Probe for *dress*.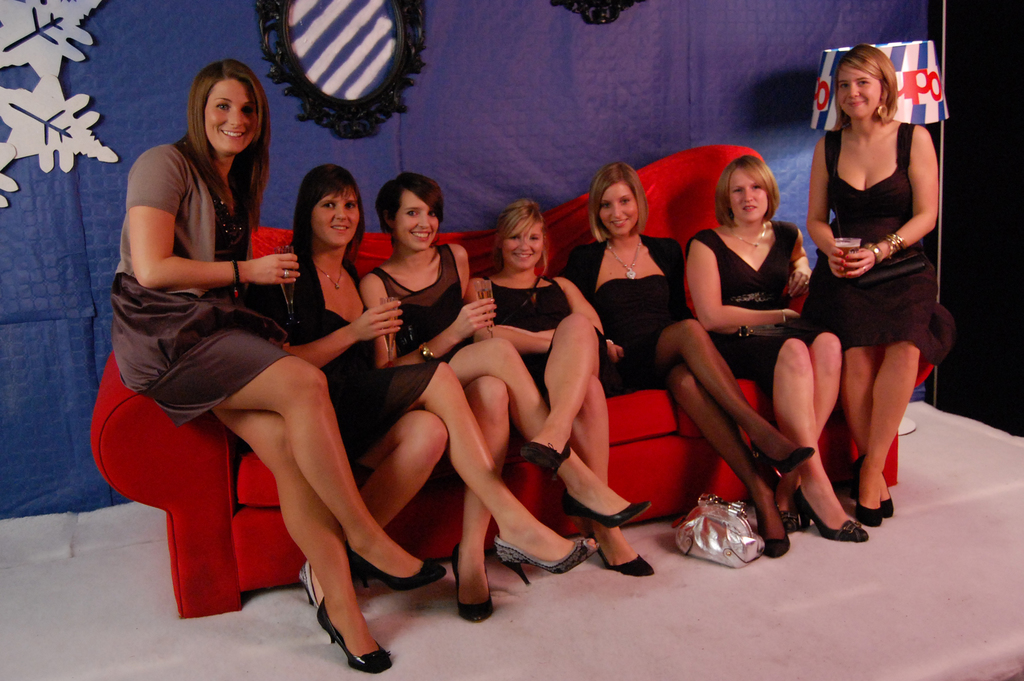
Probe result: <box>486,275,605,406</box>.
